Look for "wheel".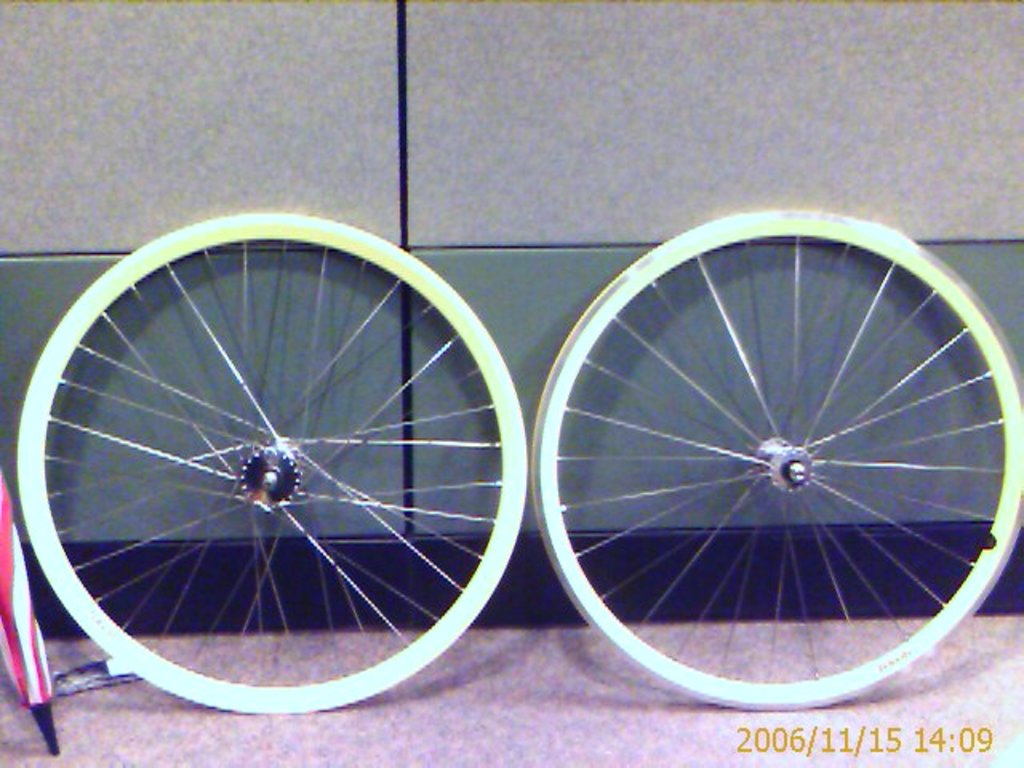
Found: left=18, top=211, right=525, bottom=710.
